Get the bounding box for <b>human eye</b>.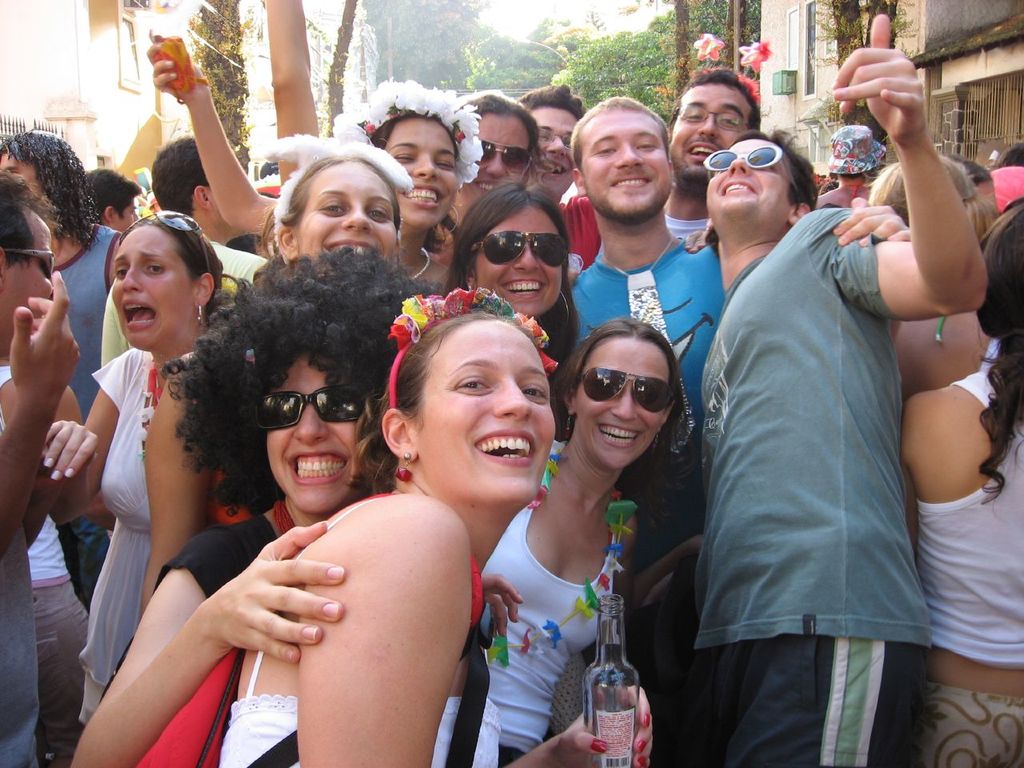
Rect(722, 112, 745, 132).
